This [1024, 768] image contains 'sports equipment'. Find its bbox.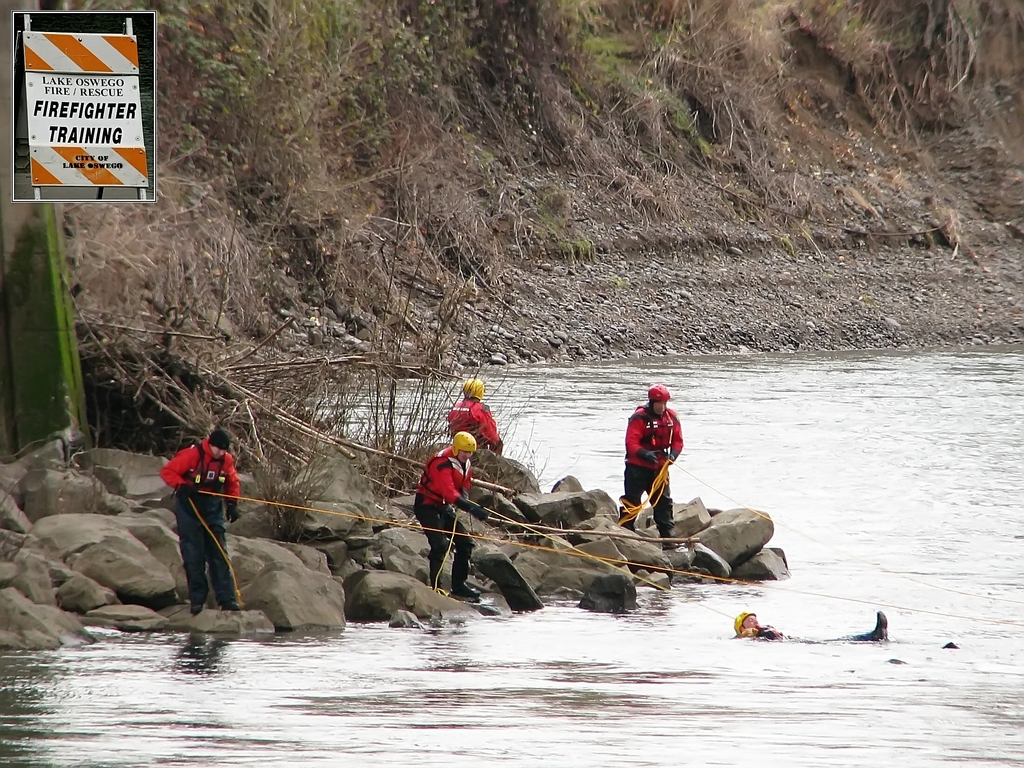
bbox=(731, 612, 752, 632).
